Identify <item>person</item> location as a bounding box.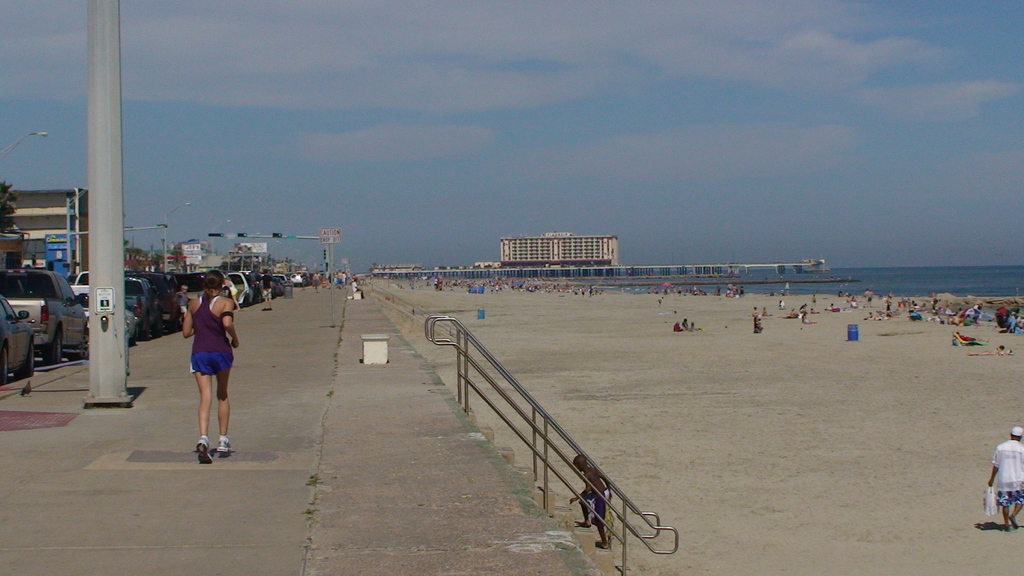
(x1=352, y1=276, x2=368, y2=304).
